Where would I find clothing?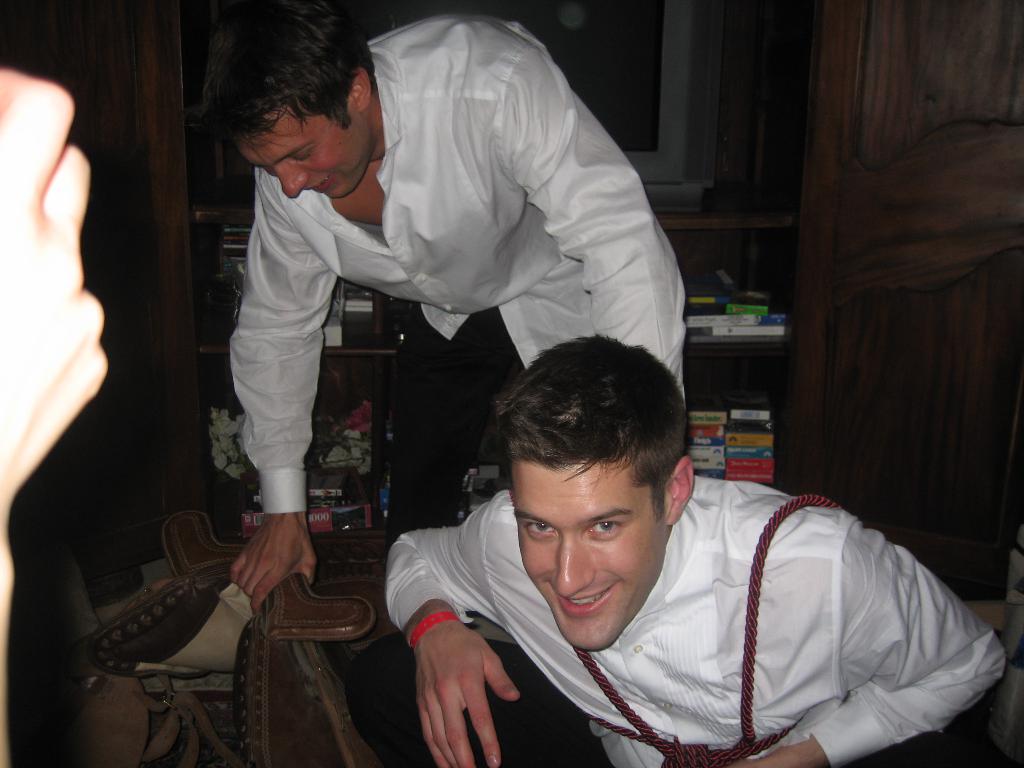
At [left=390, top=452, right=990, bottom=760].
